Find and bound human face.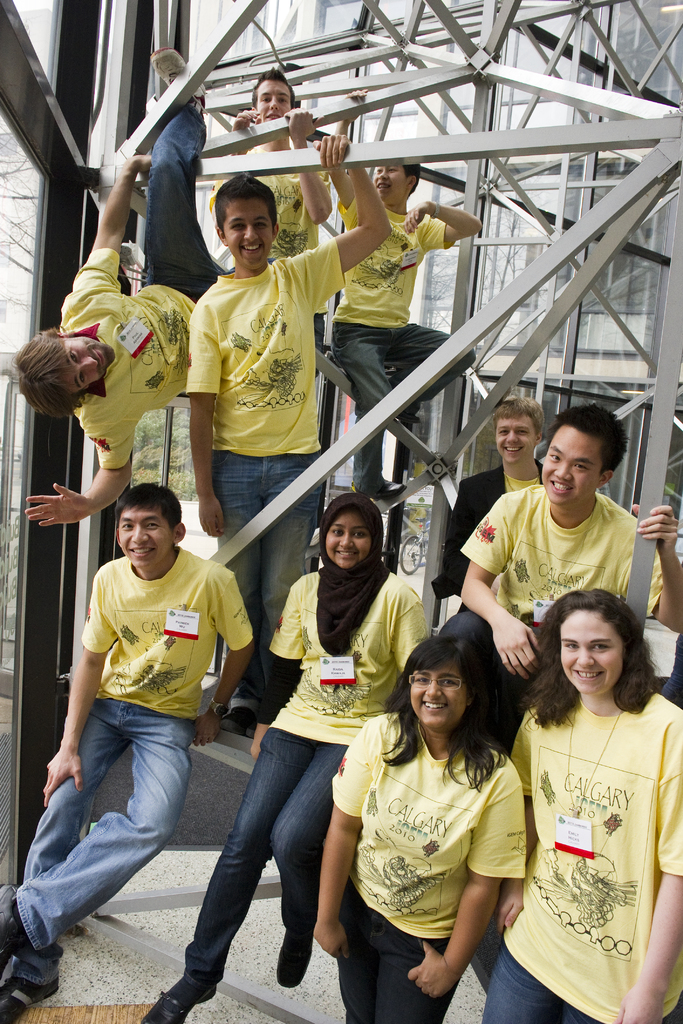
Bound: 327, 515, 373, 569.
